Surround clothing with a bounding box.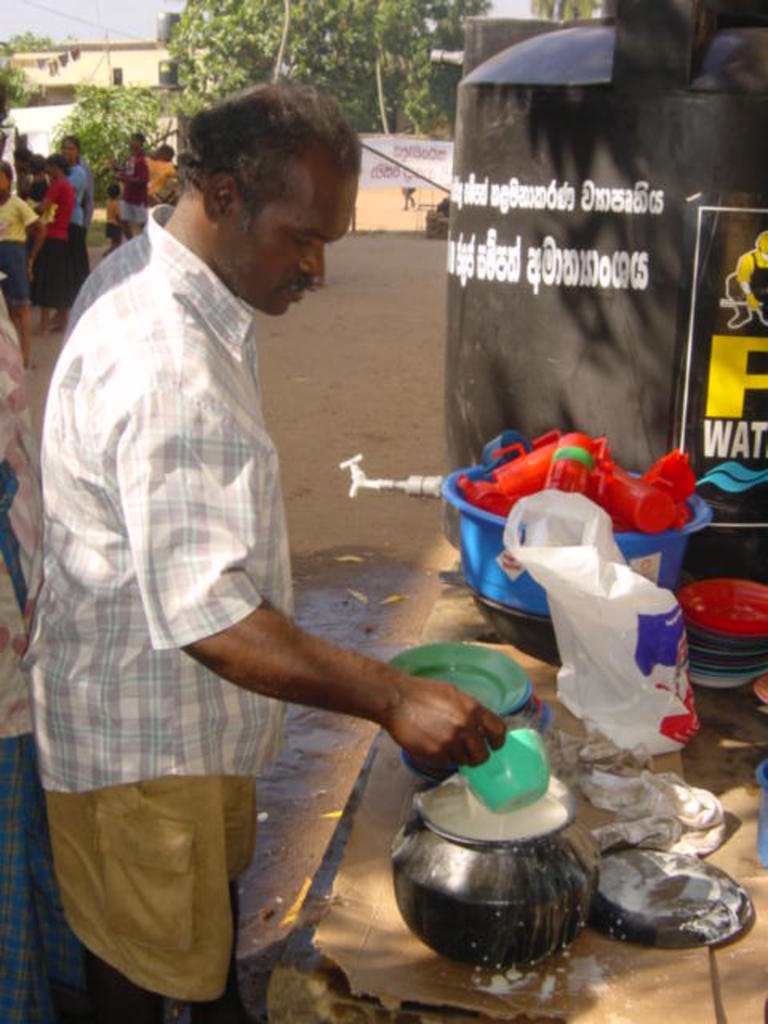
{"x1": 106, "y1": 203, "x2": 118, "y2": 234}.
